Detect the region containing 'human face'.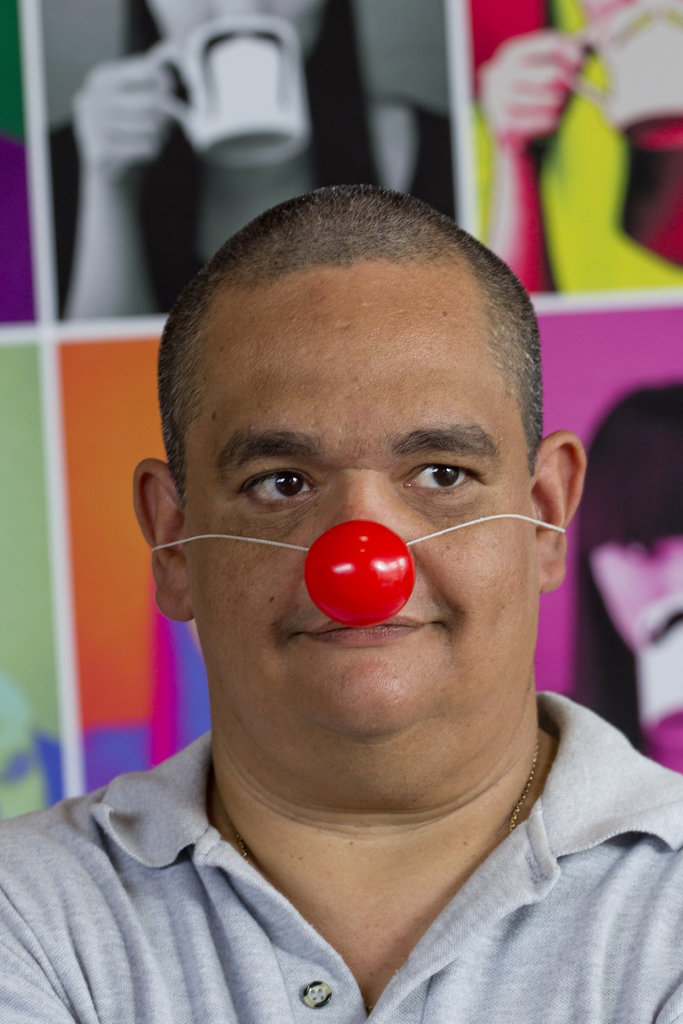
[591,543,682,729].
